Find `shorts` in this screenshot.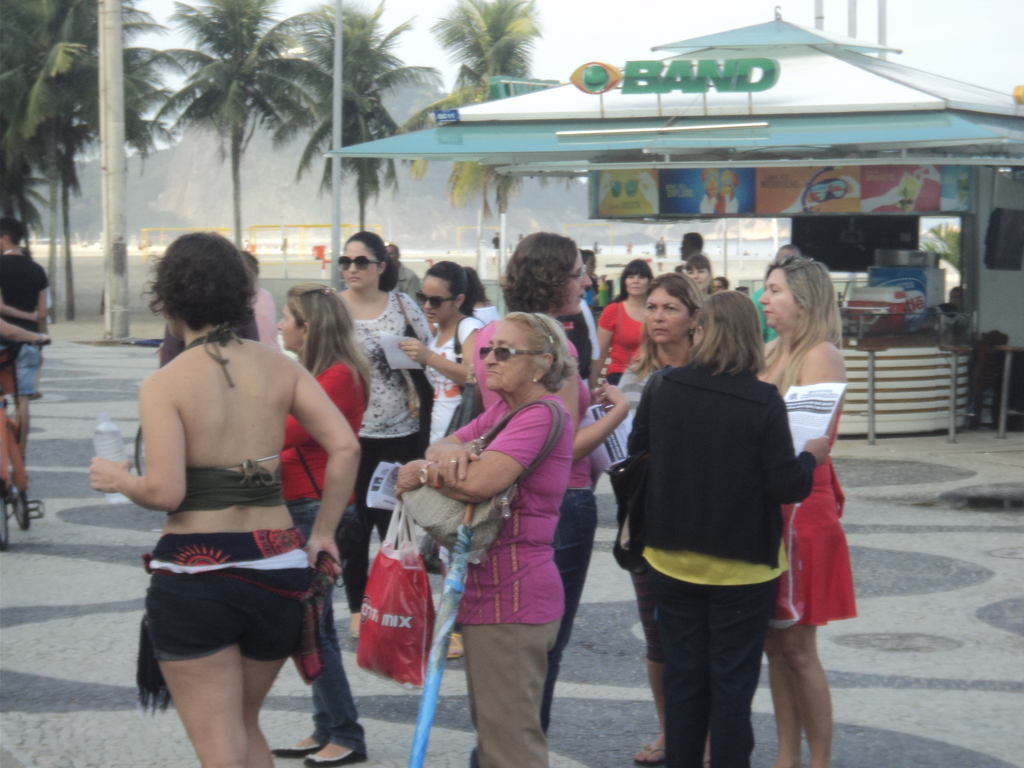
The bounding box for `shorts` is detection(138, 545, 332, 682).
